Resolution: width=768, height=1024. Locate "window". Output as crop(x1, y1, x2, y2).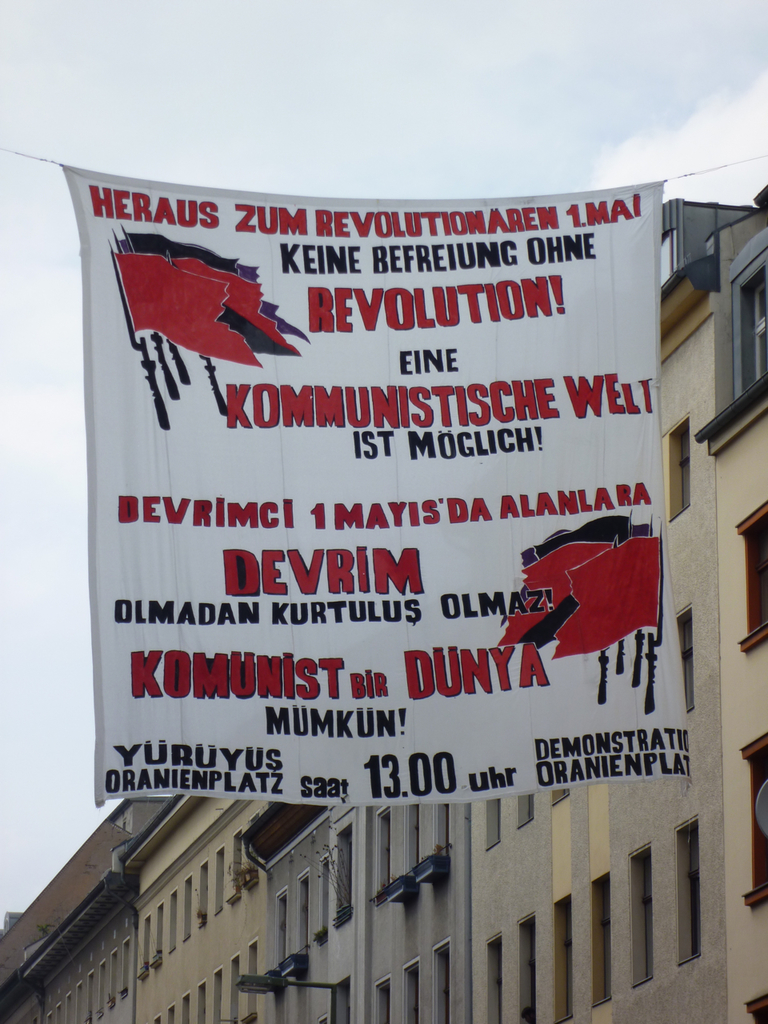
crop(517, 917, 538, 1023).
